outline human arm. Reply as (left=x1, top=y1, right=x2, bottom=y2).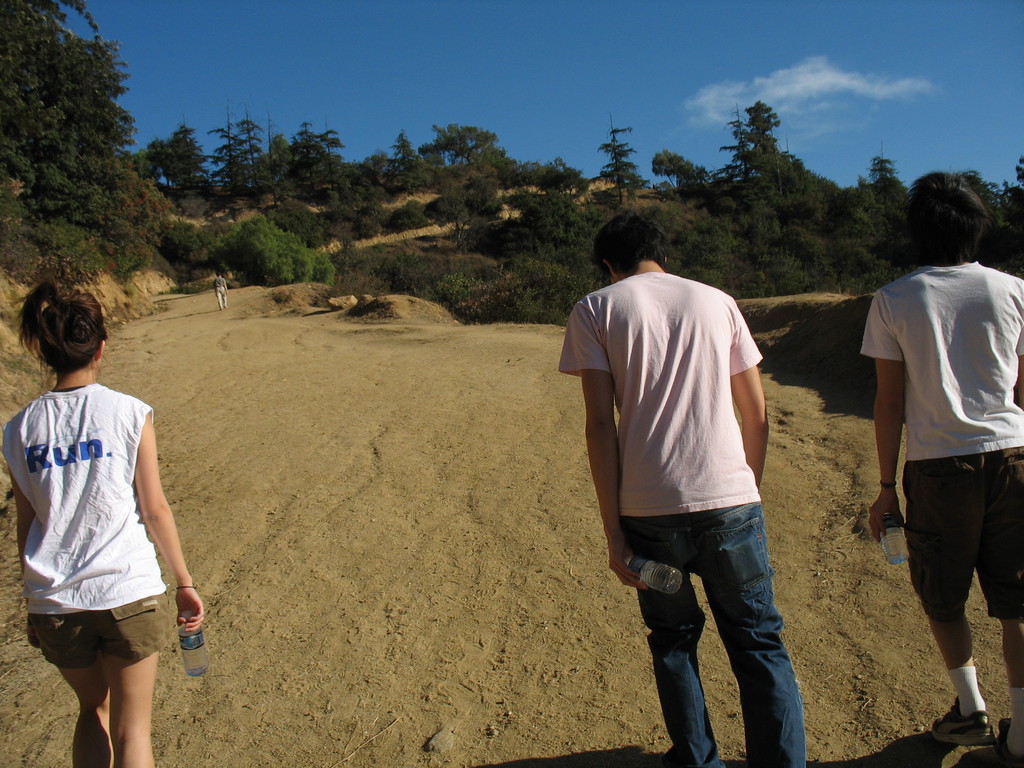
(left=133, top=412, right=200, bottom=631).
